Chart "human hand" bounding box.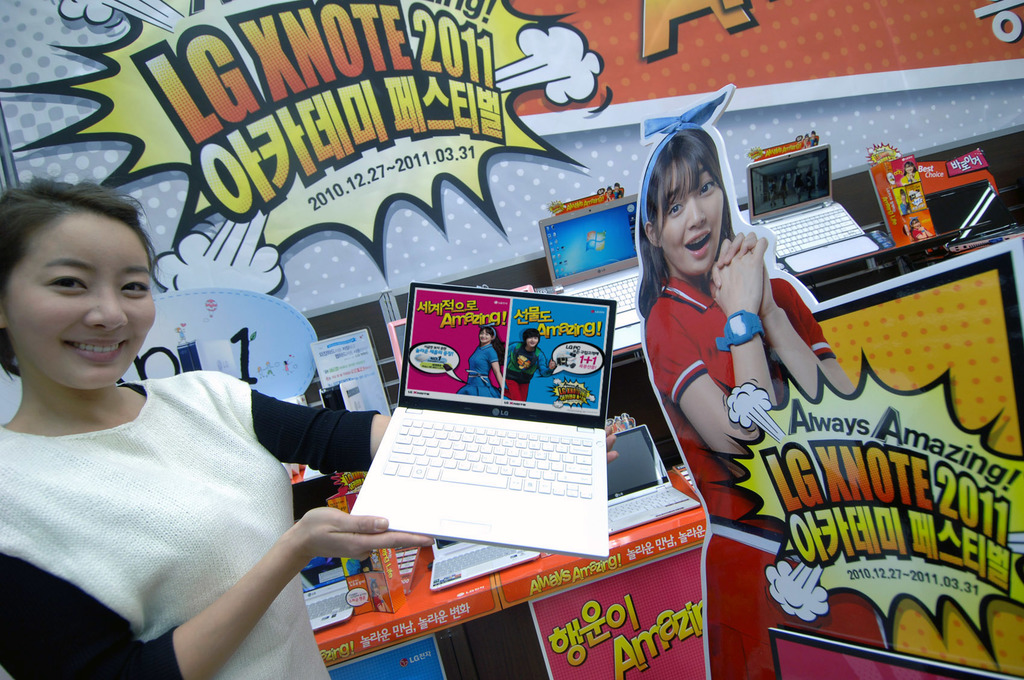
Charted: (left=547, top=358, right=557, bottom=372).
